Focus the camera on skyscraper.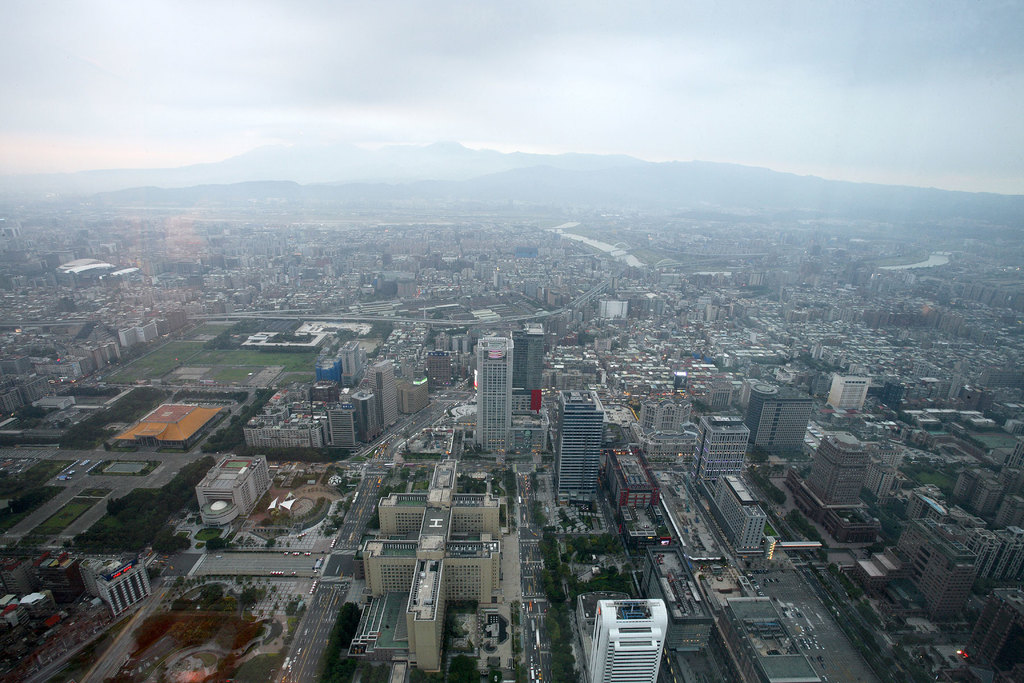
Focus region: 368, 358, 397, 431.
